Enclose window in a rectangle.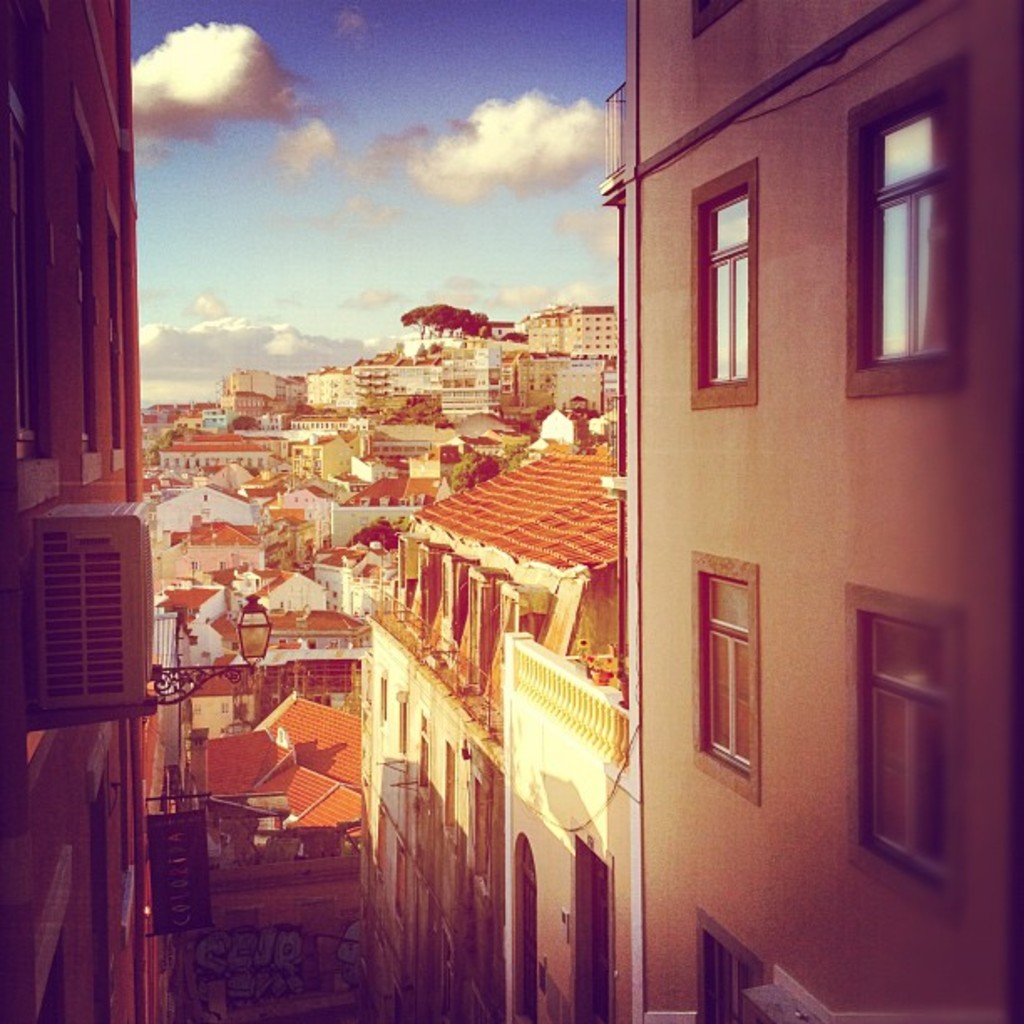
688, 167, 755, 410.
